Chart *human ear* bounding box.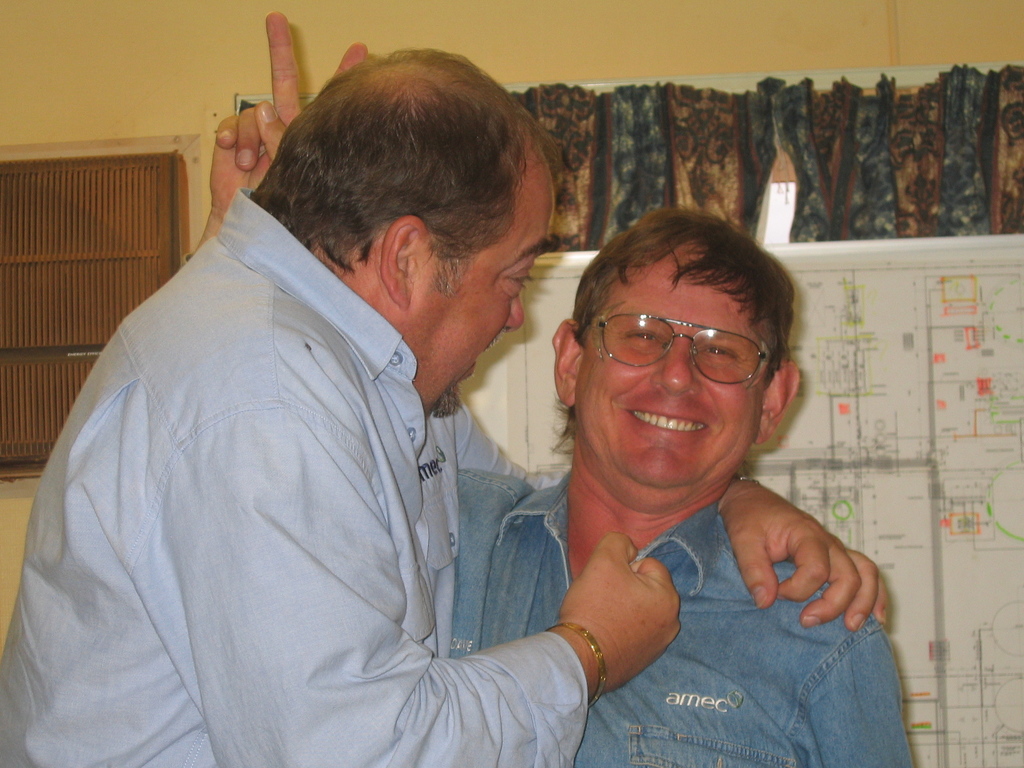
Charted: (385,214,430,307).
